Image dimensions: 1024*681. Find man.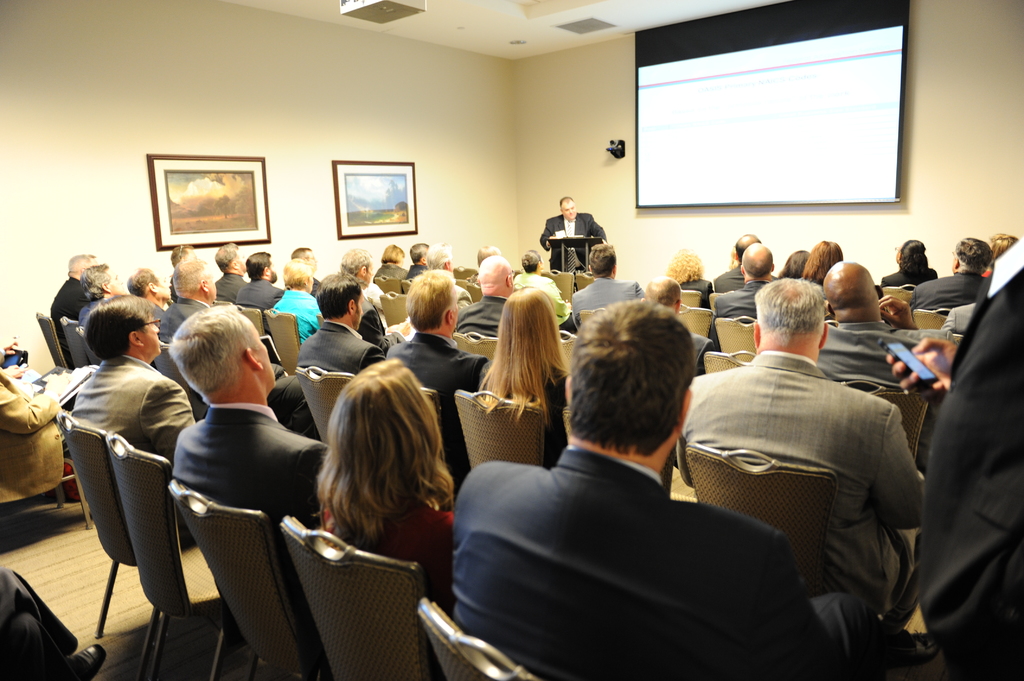
(234, 241, 282, 310).
